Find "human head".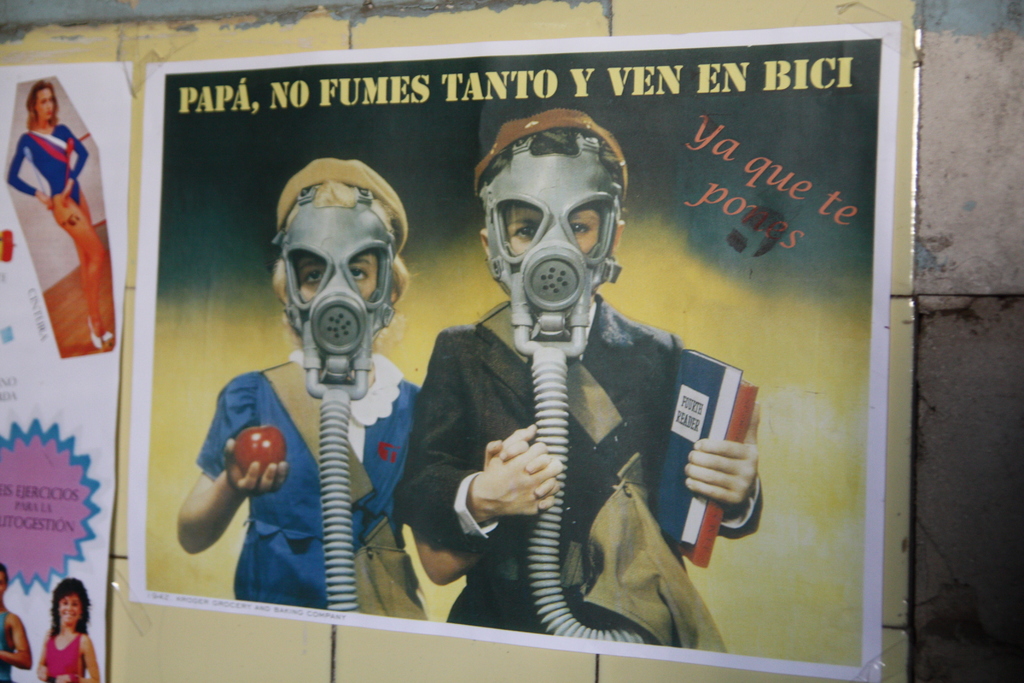
<box>29,83,55,120</box>.
